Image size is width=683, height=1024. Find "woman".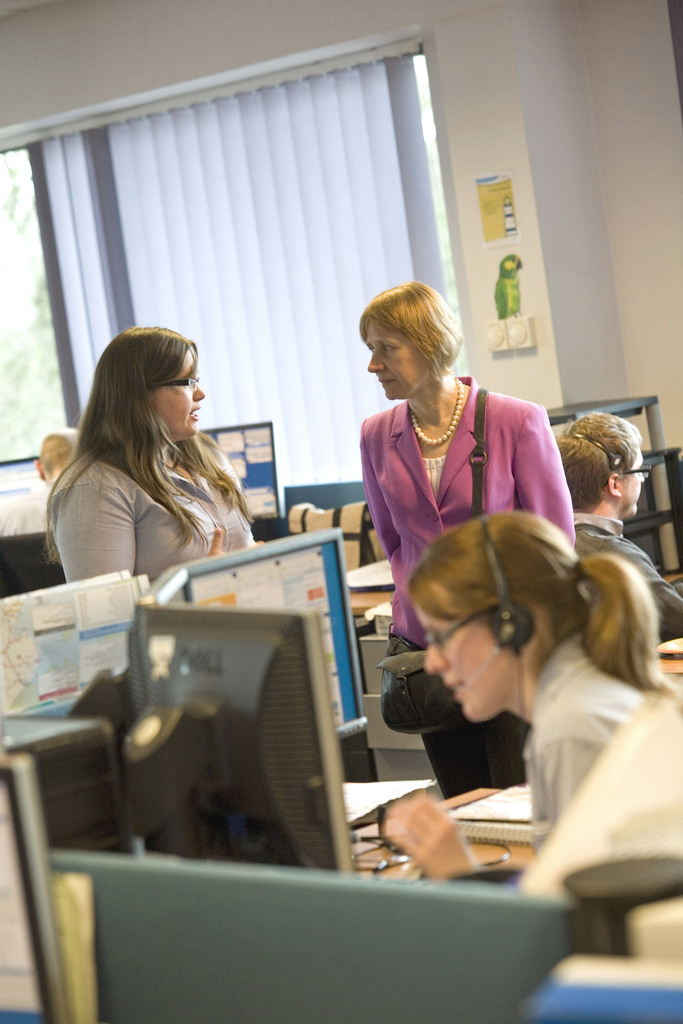
[left=359, top=279, right=576, bottom=803].
